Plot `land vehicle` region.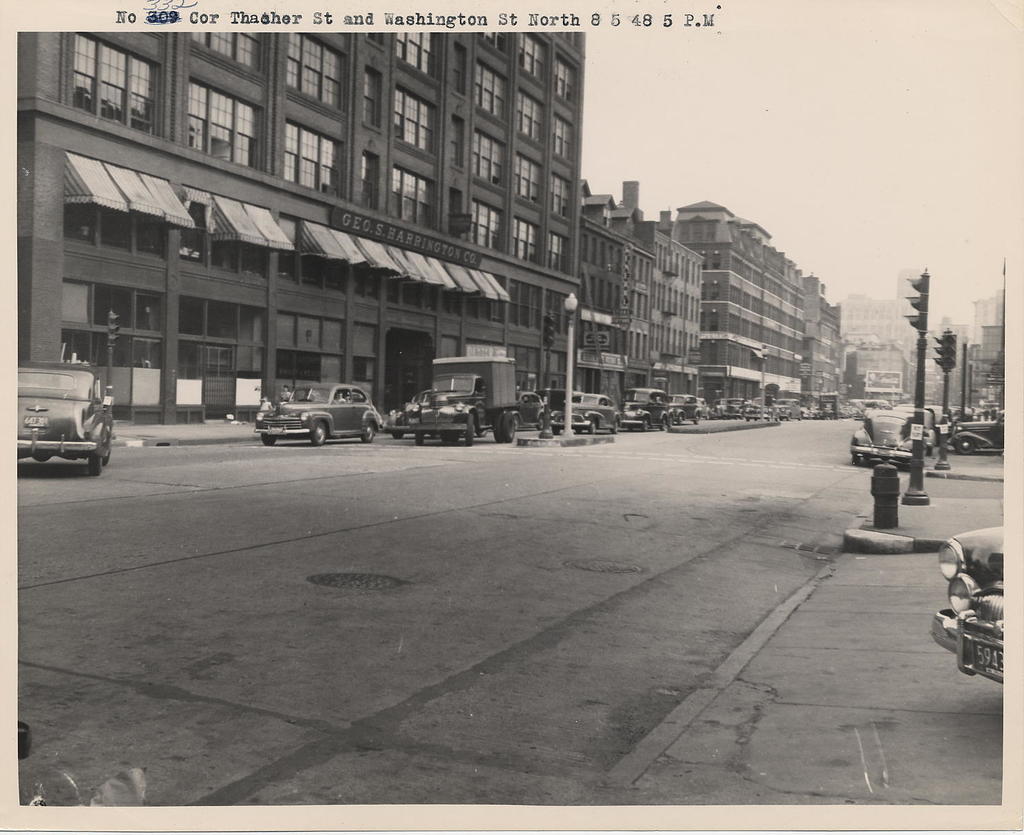
Plotted at bbox(10, 333, 106, 474).
